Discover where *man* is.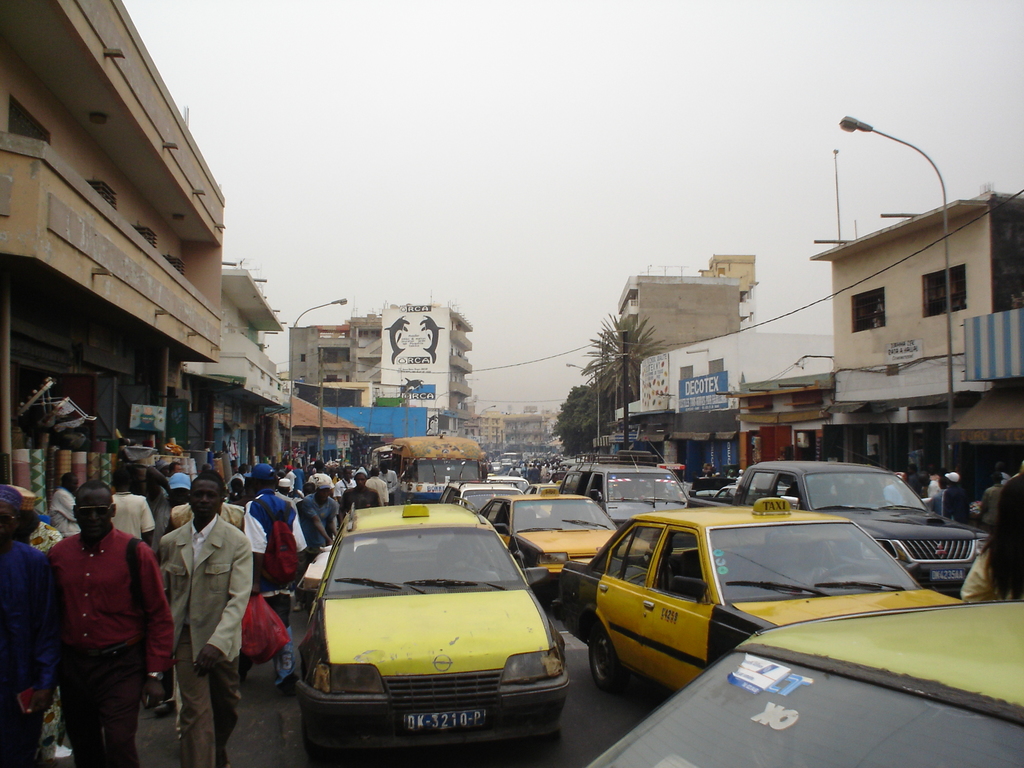
Discovered at Rect(34, 484, 170, 757).
